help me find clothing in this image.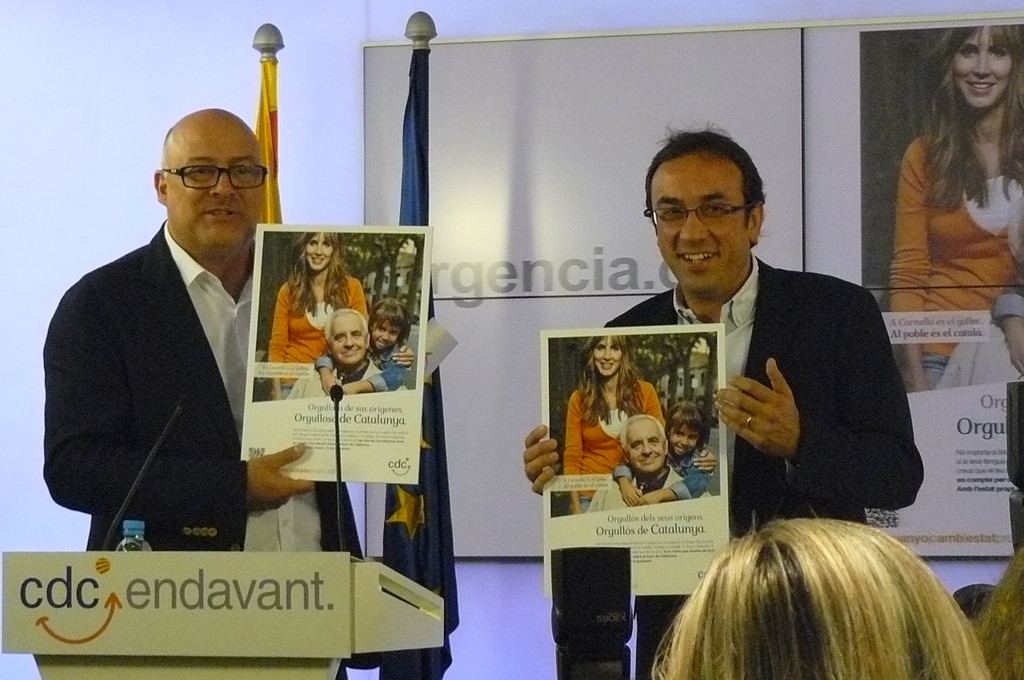
Found it: (x1=41, y1=215, x2=361, y2=563).
